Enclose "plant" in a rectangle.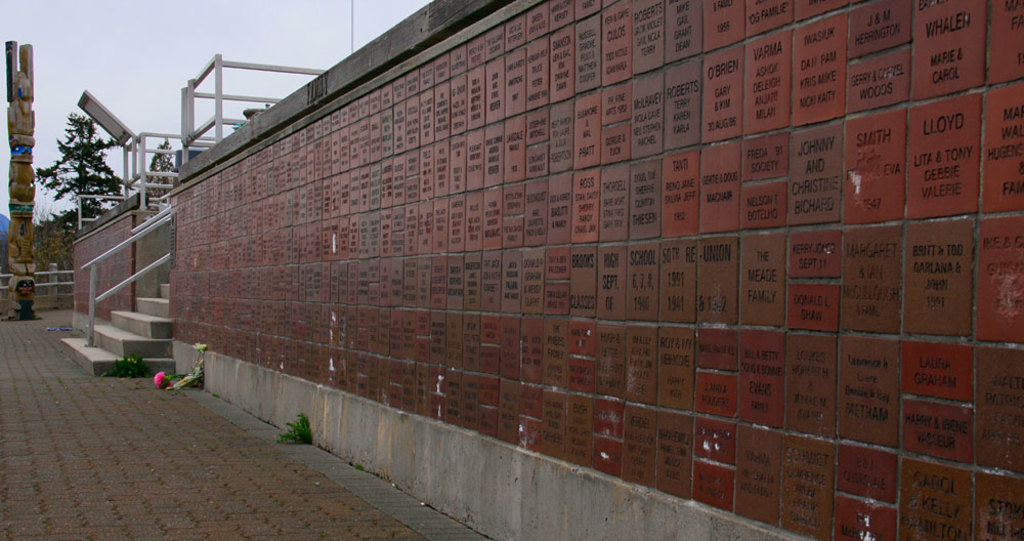
161:369:189:387.
